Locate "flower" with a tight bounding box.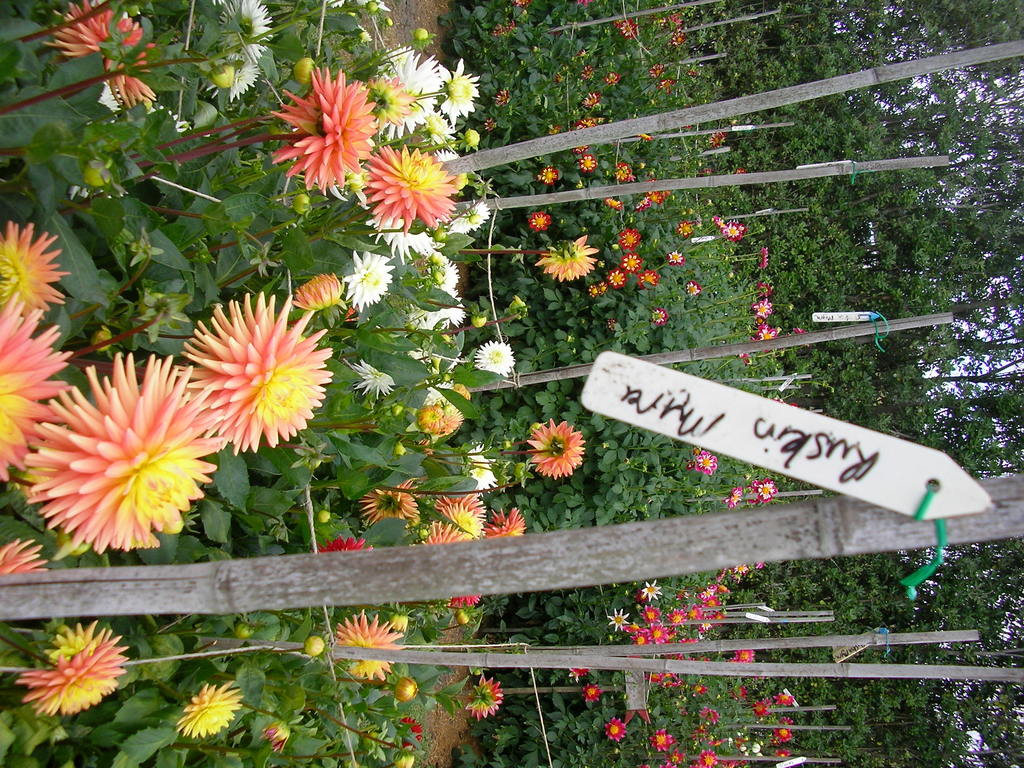
left=264, top=719, right=289, bottom=749.
